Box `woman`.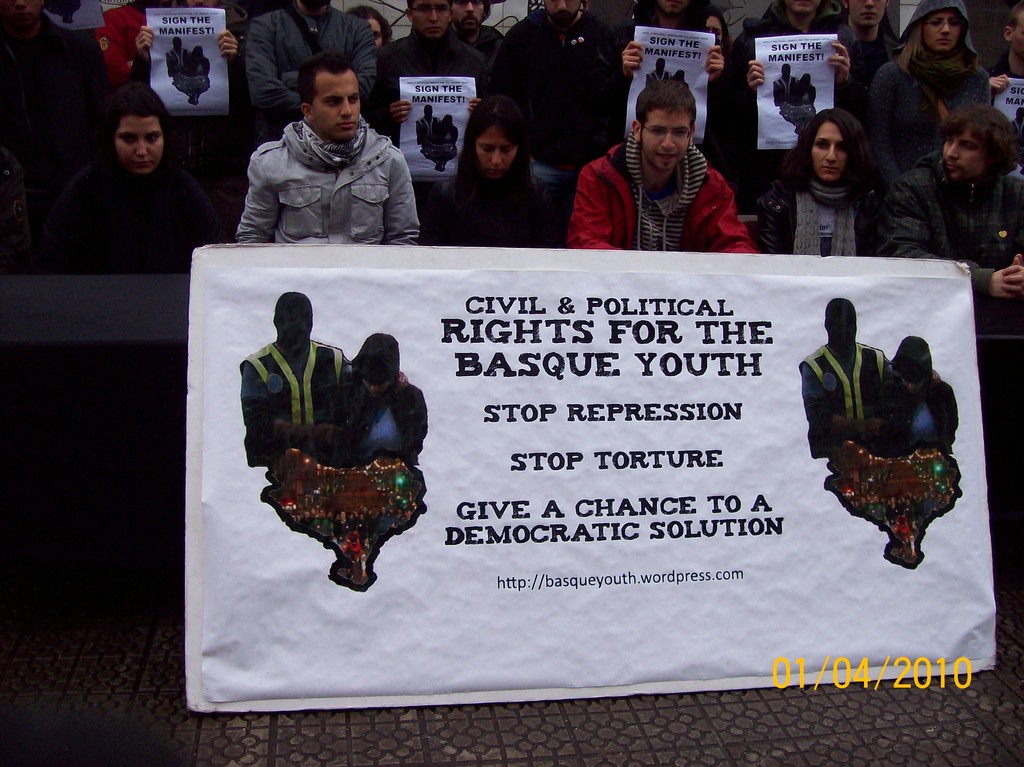
<bbox>838, 324, 975, 478</bbox>.
